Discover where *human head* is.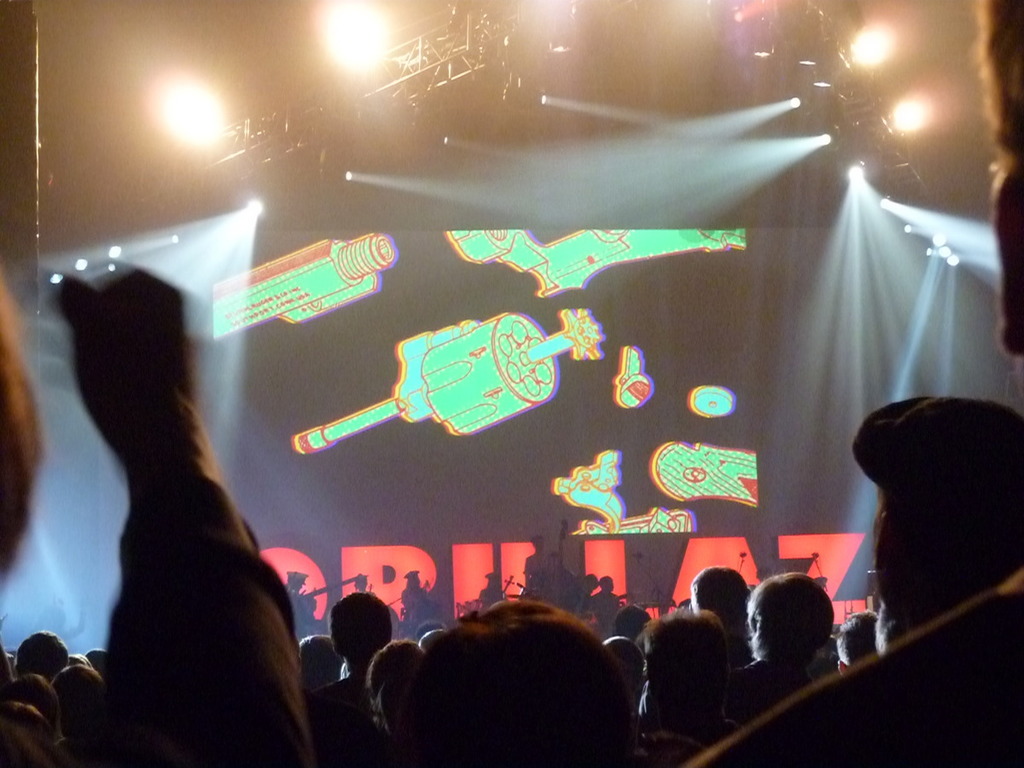
Discovered at bbox(848, 394, 1023, 613).
